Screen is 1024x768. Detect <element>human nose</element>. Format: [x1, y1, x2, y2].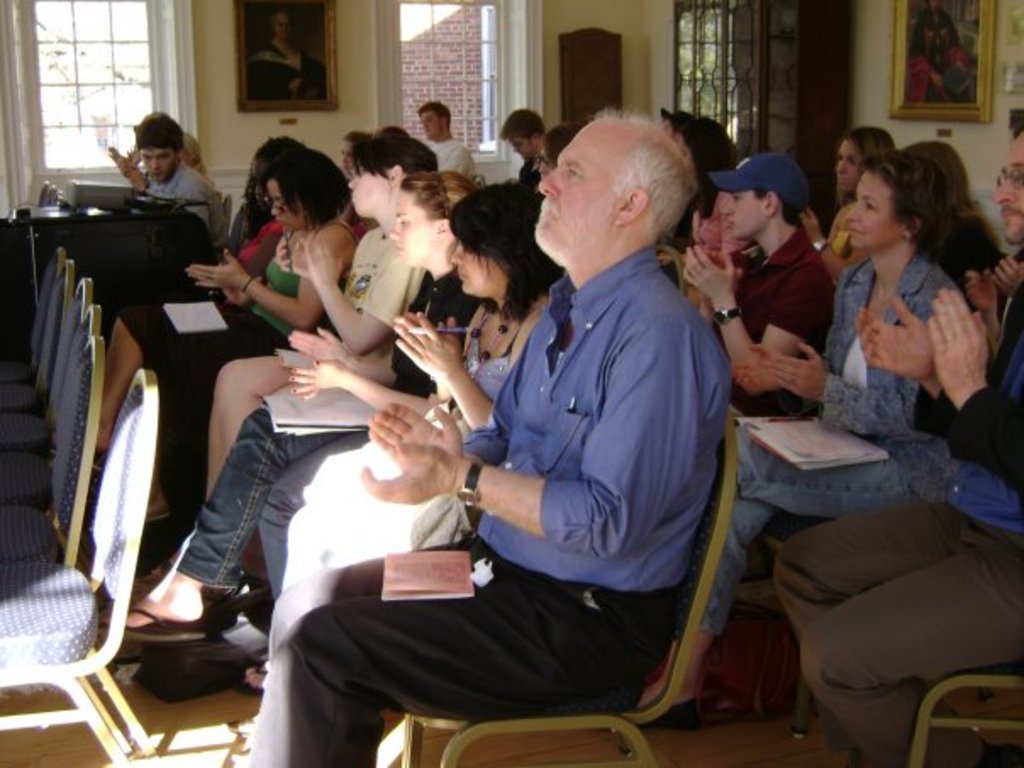
[271, 200, 287, 217].
